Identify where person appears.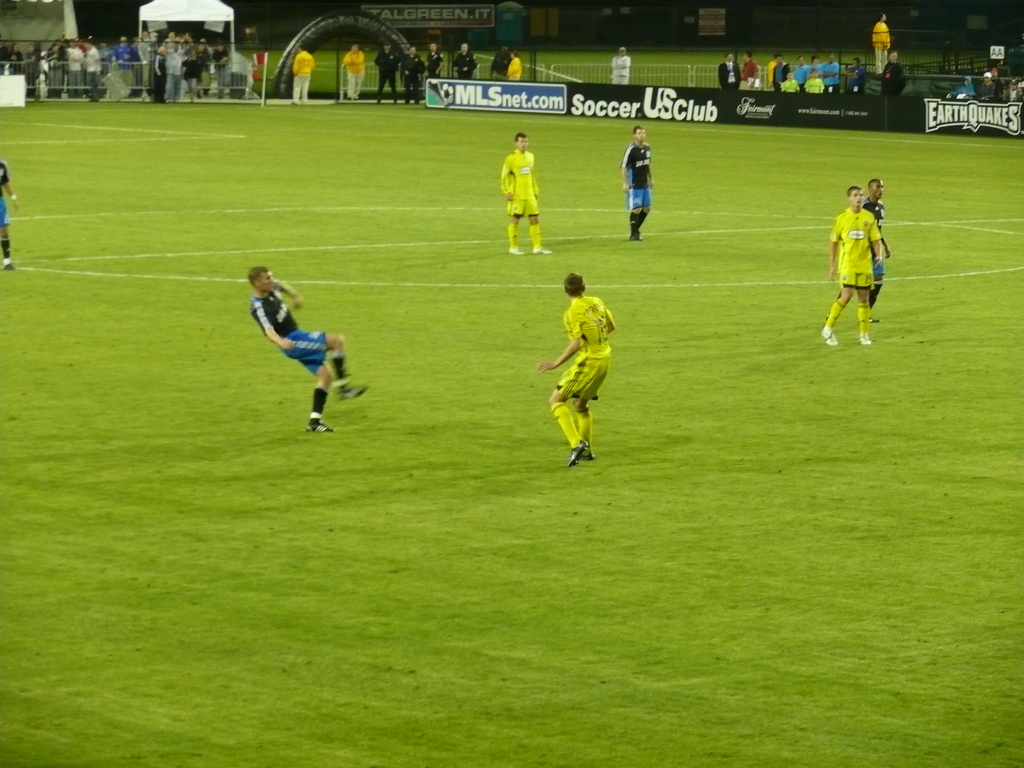
Appears at (497, 134, 554, 253).
